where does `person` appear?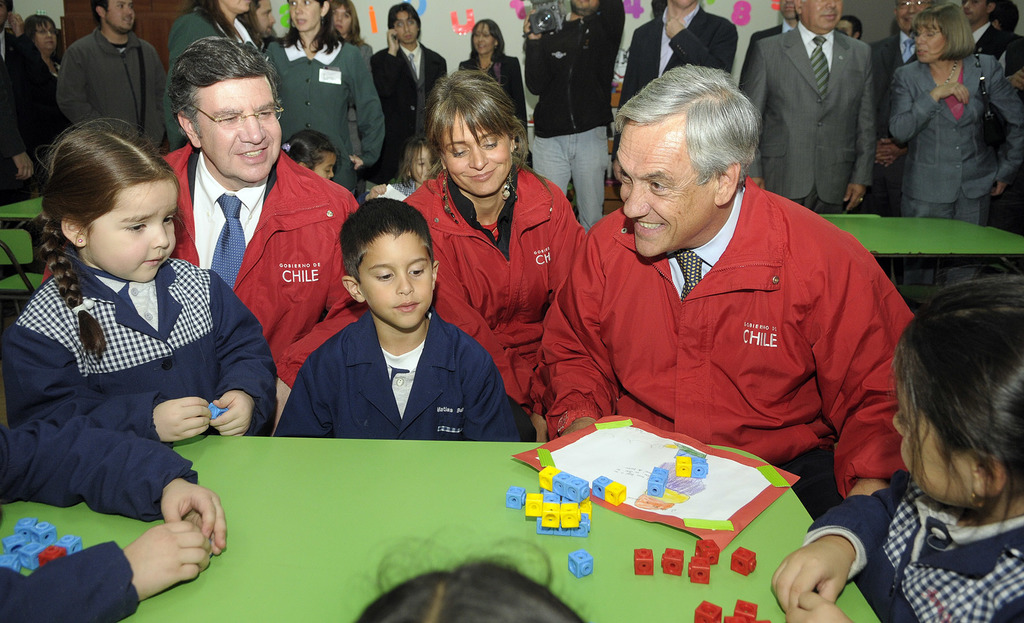
Appears at pyautogui.locateOnScreen(367, 3, 452, 190).
